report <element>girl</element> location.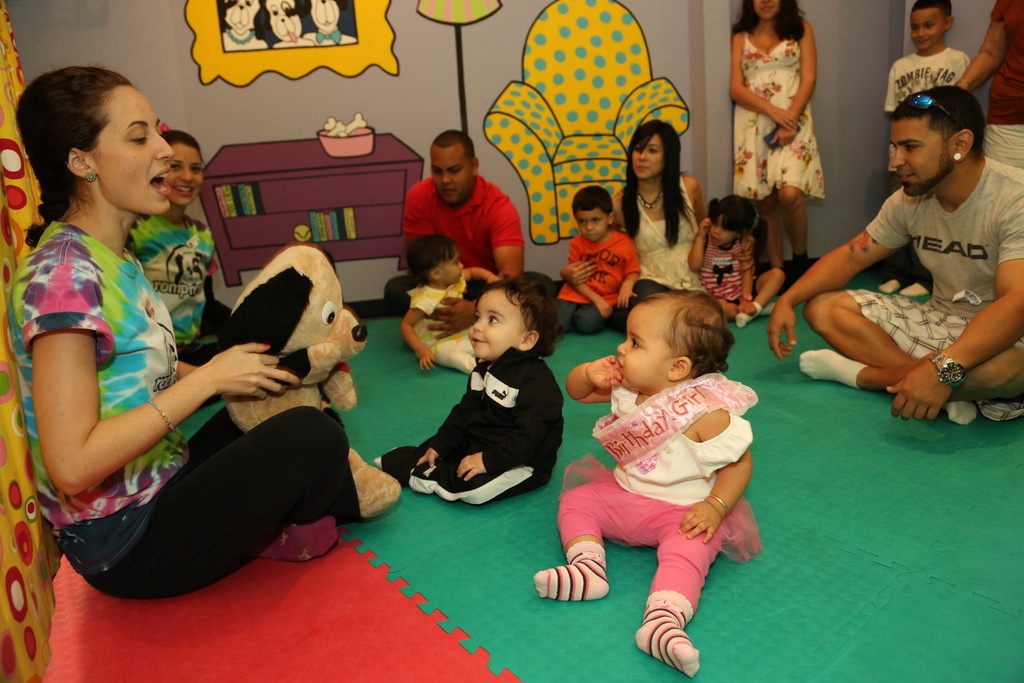
Report: (124, 127, 241, 368).
